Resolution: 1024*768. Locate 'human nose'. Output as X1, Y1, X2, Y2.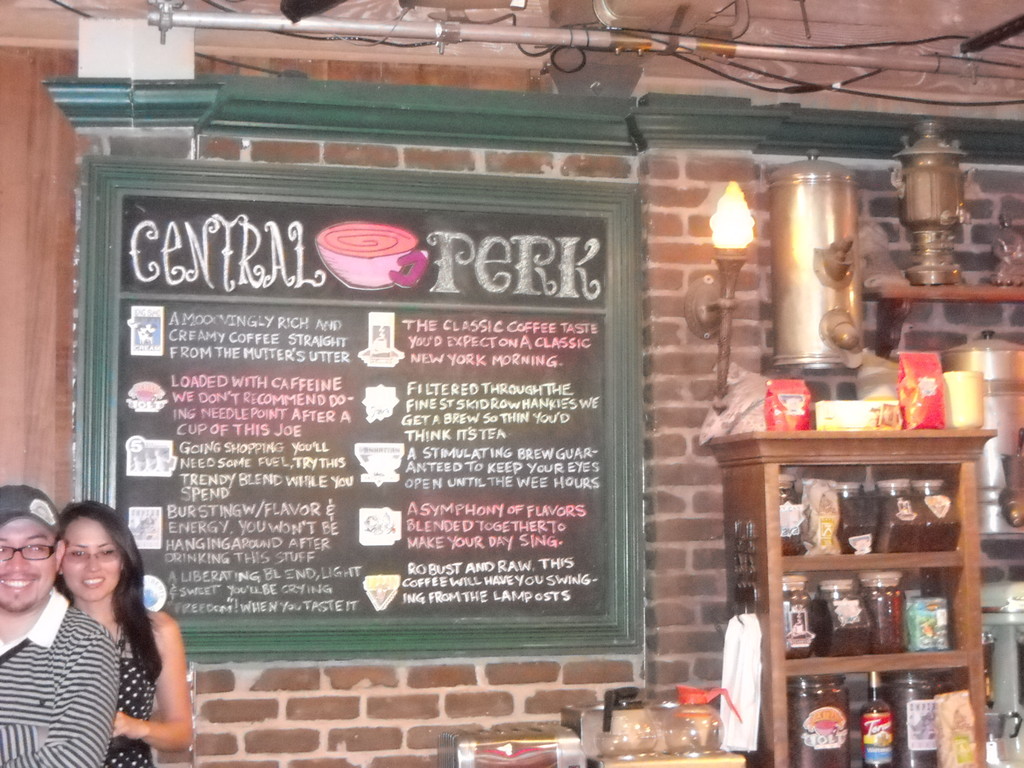
5, 548, 31, 572.
